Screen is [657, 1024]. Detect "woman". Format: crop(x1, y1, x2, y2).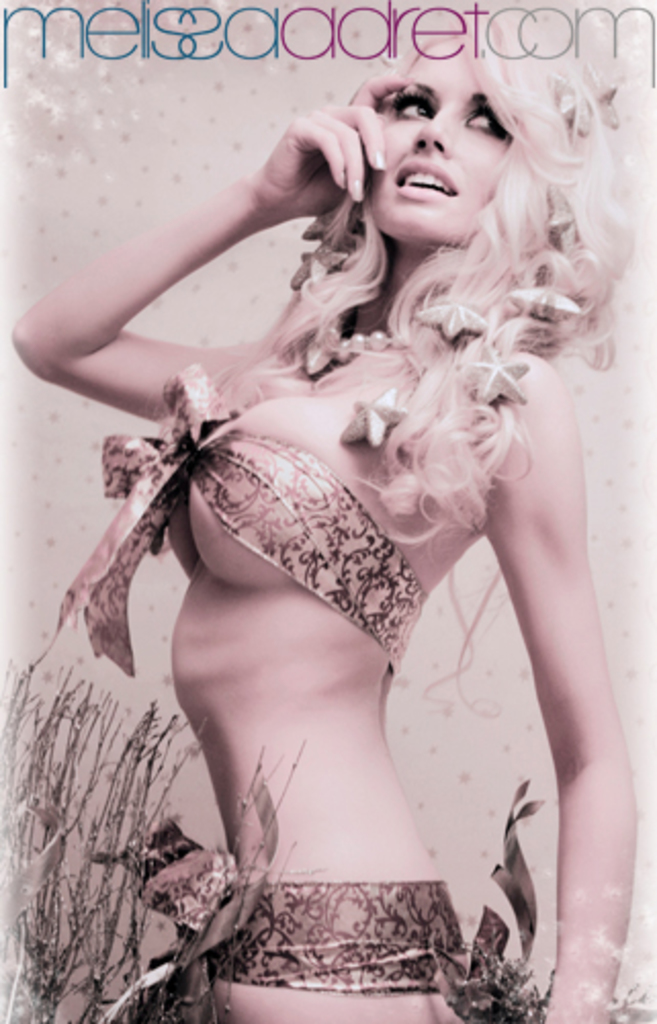
crop(45, 66, 612, 1023).
